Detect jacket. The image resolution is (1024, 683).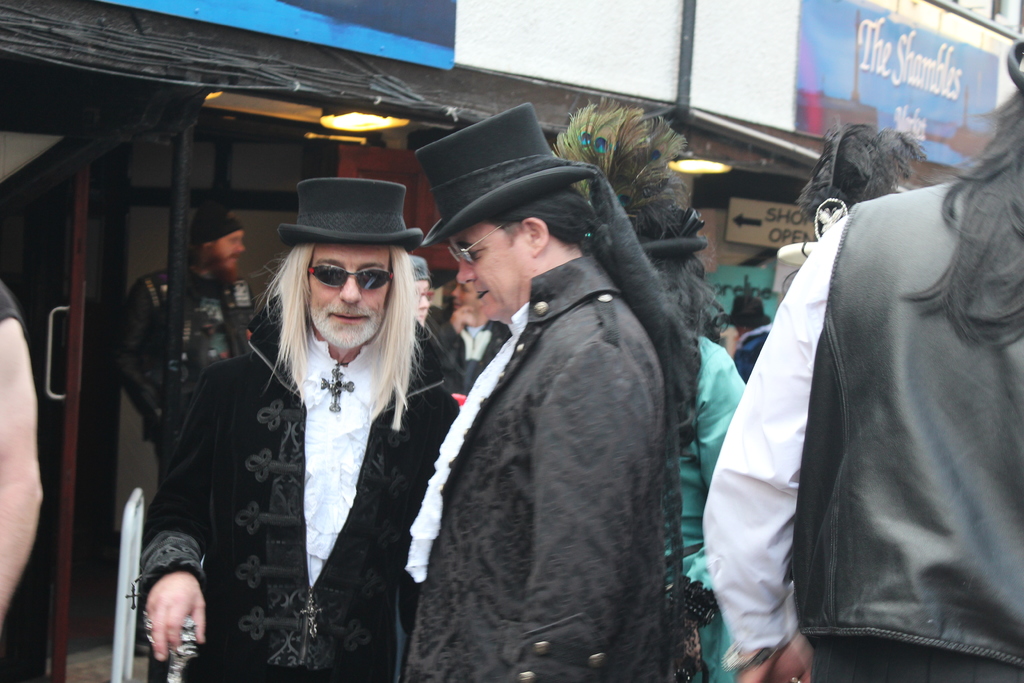
l=396, t=255, r=682, b=682.
